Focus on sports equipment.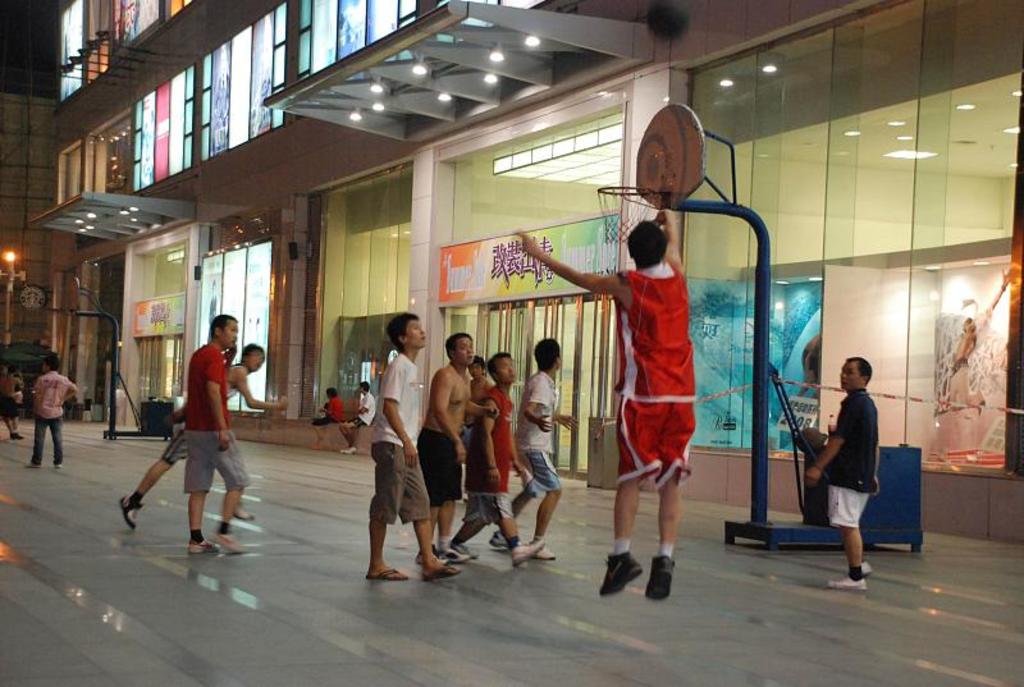
Focused at <box>188,536,220,551</box>.
